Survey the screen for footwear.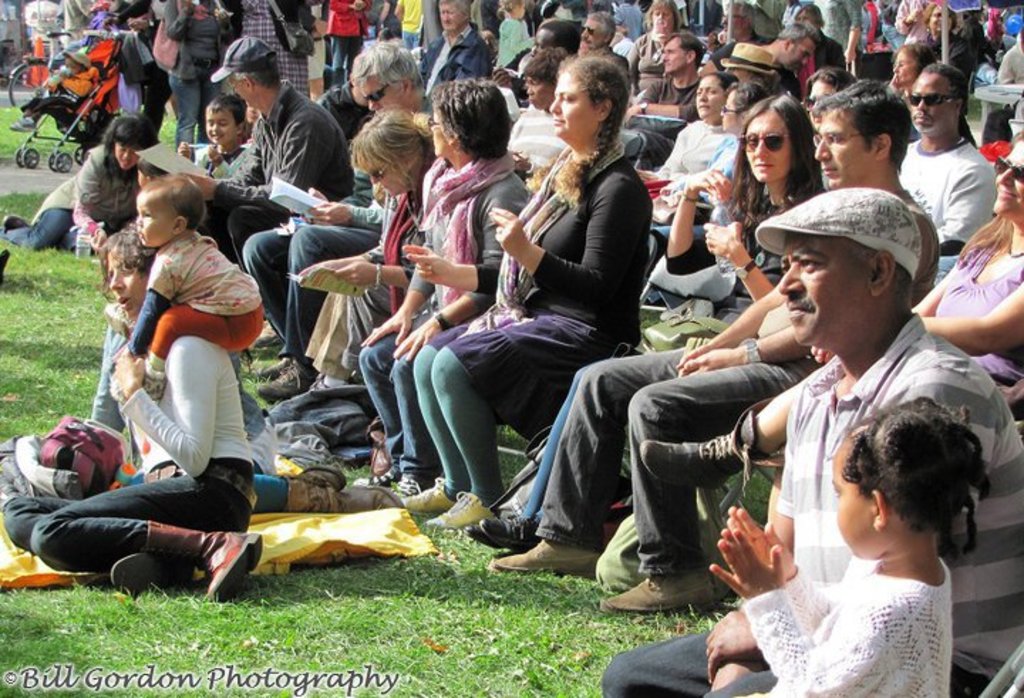
Survey found: select_region(253, 358, 290, 378).
